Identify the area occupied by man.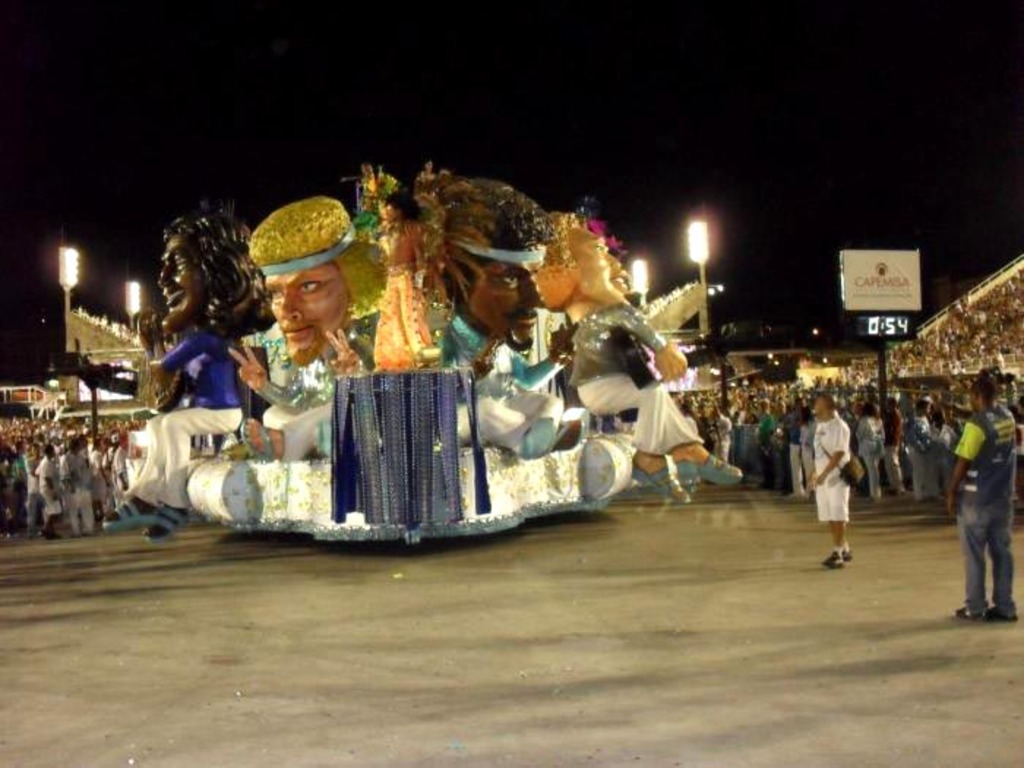
Area: region(133, 205, 274, 421).
